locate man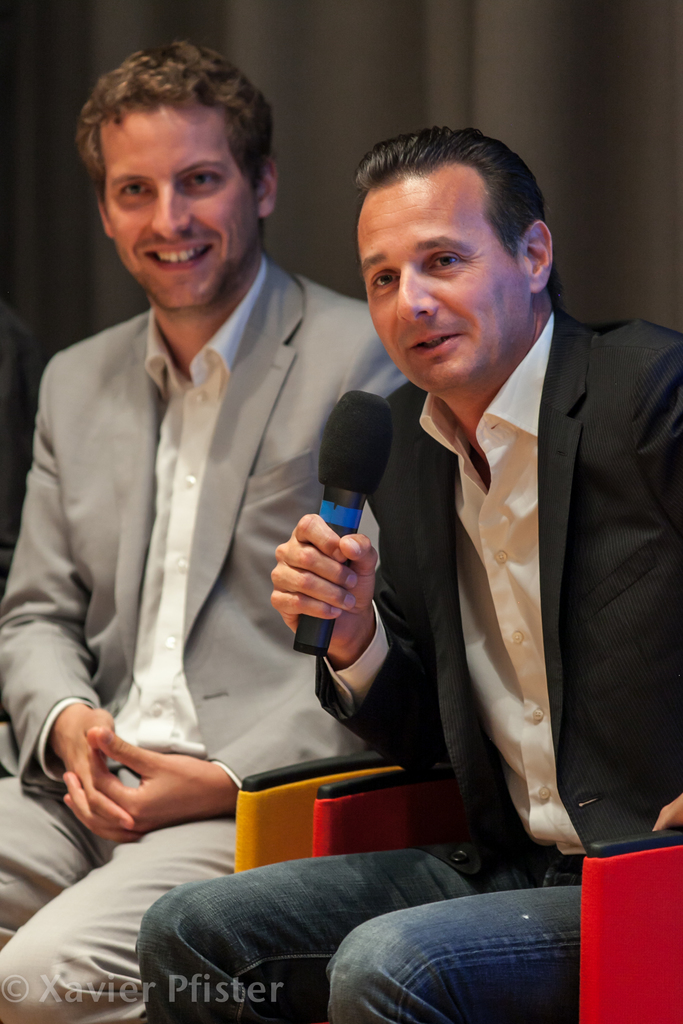
x1=134 y1=128 x2=682 y2=1023
